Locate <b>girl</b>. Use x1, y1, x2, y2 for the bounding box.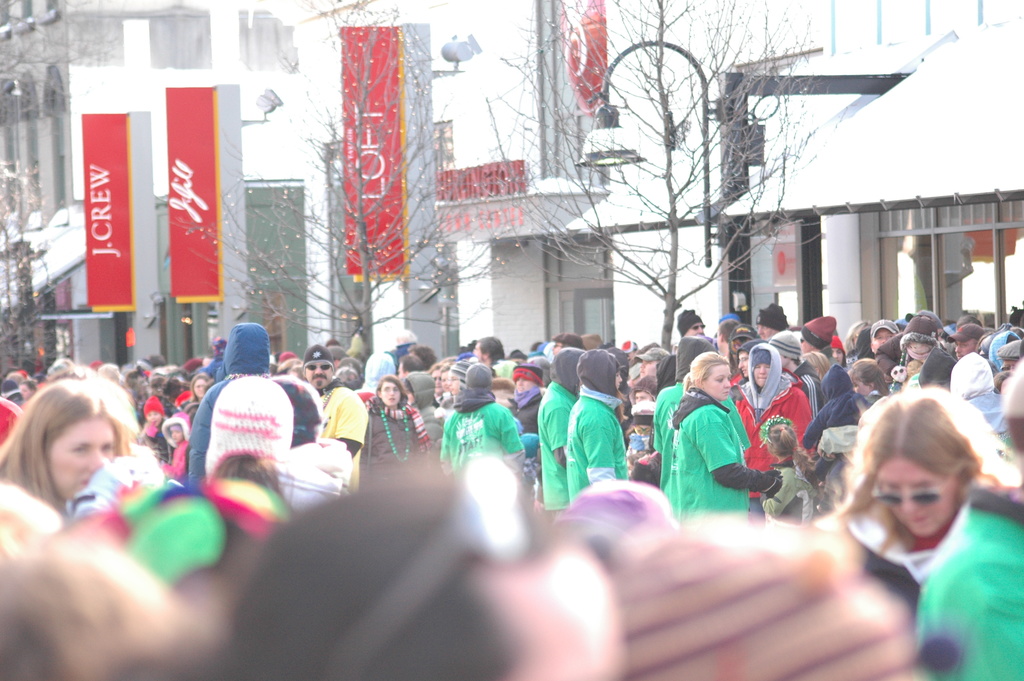
360, 375, 428, 477.
